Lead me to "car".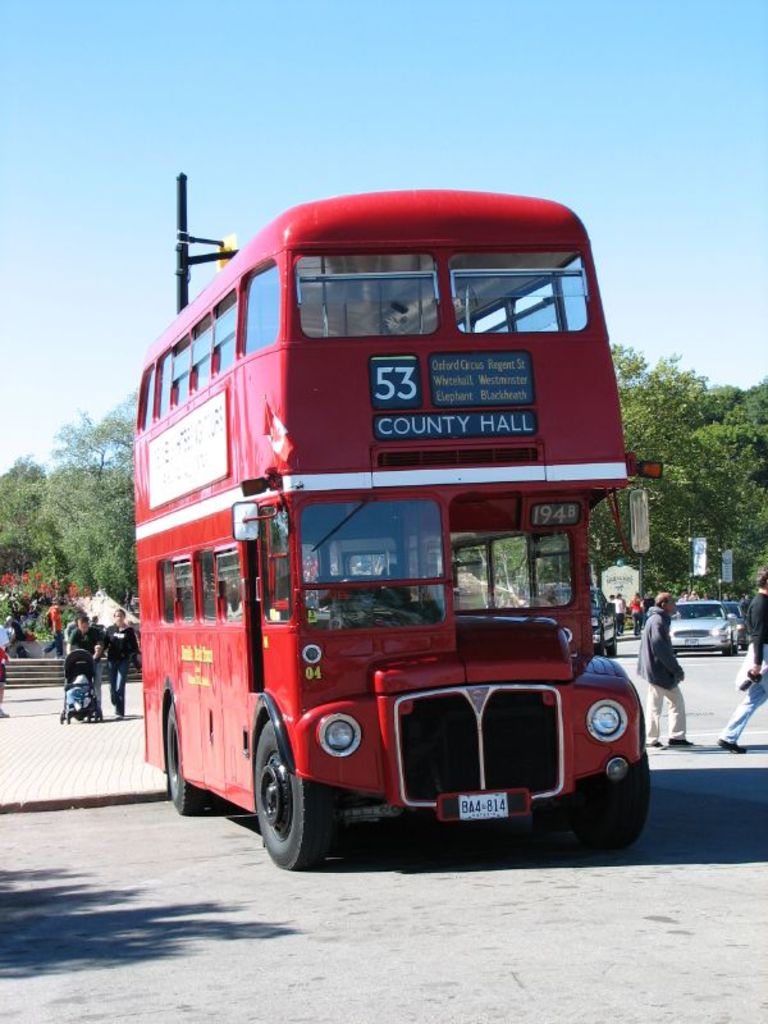
Lead to box=[726, 598, 759, 648].
